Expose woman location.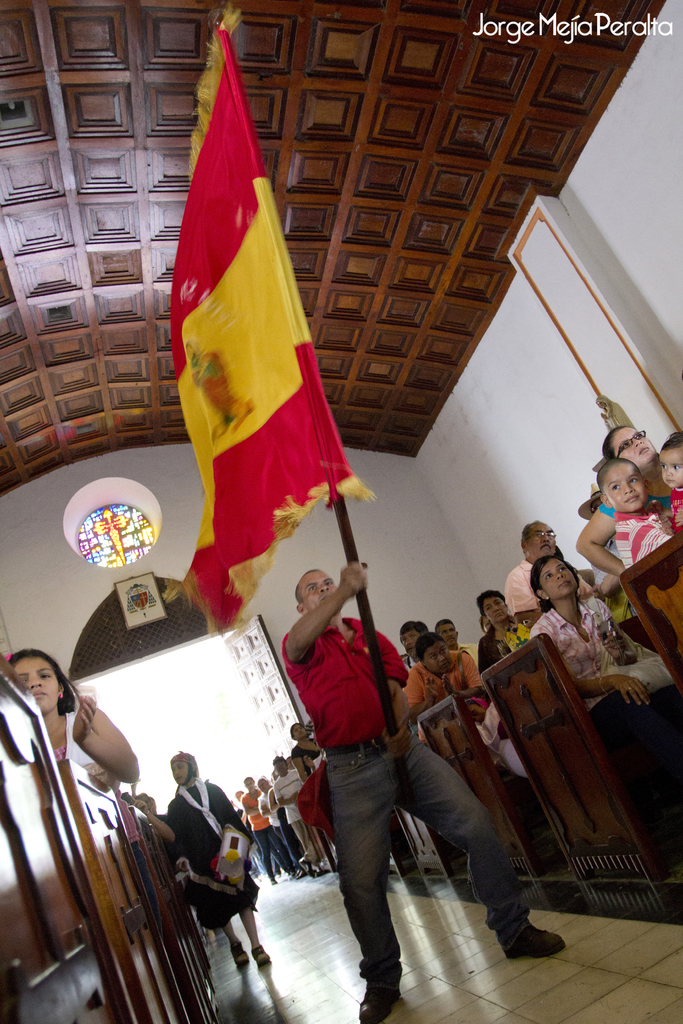
Exposed at [x1=576, y1=419, x2=682, y2=581].
